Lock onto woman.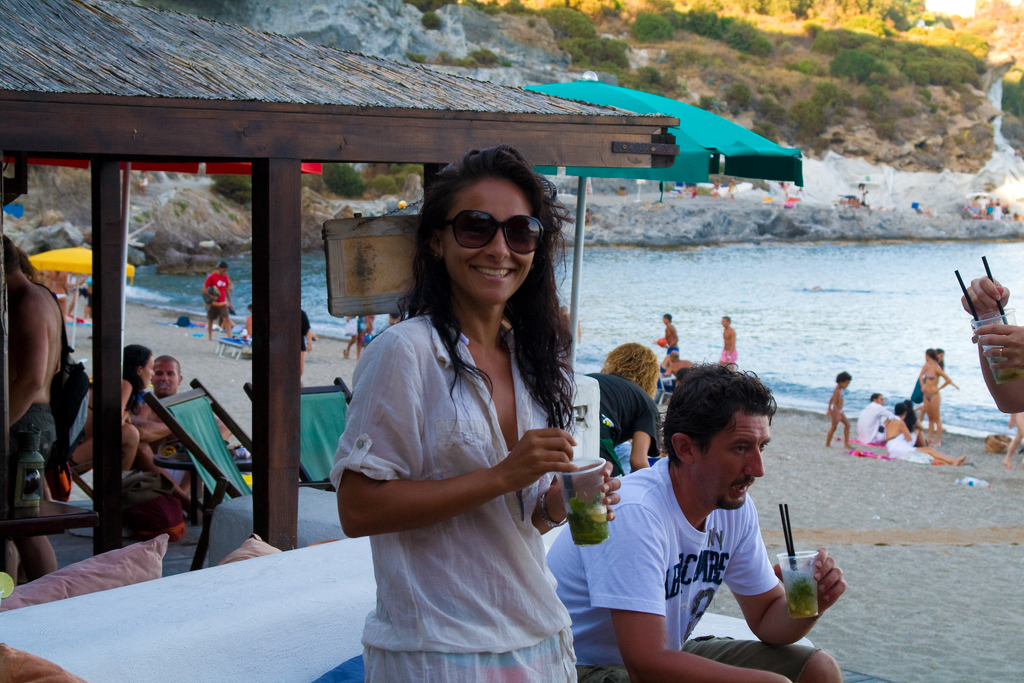
Locked: crop(920, 346, 950, 449).
